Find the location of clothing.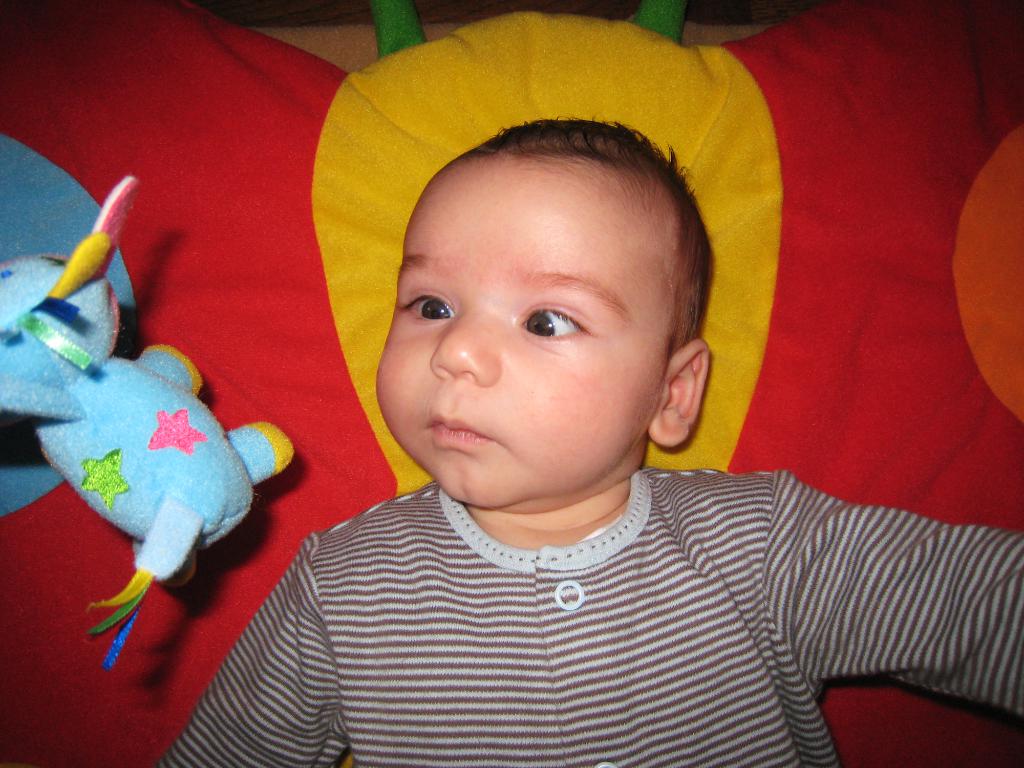
Location: {"x1": 141, "y1": 480, "x2": 1023, "y2": 764}.
